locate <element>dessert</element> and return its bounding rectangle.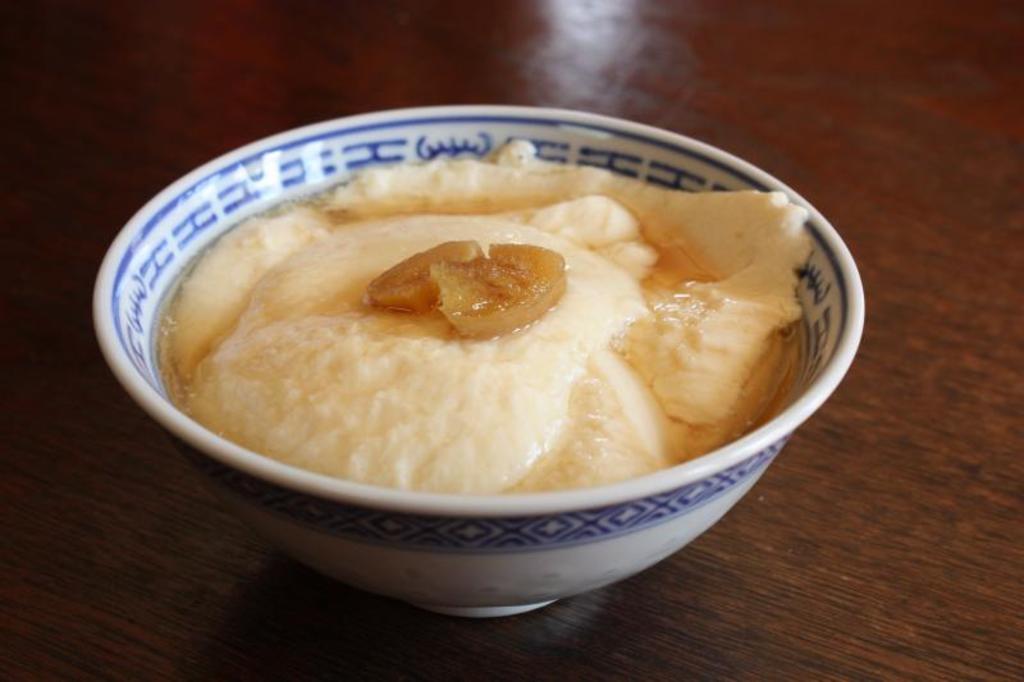
locate(148, 120, 836, 617).
